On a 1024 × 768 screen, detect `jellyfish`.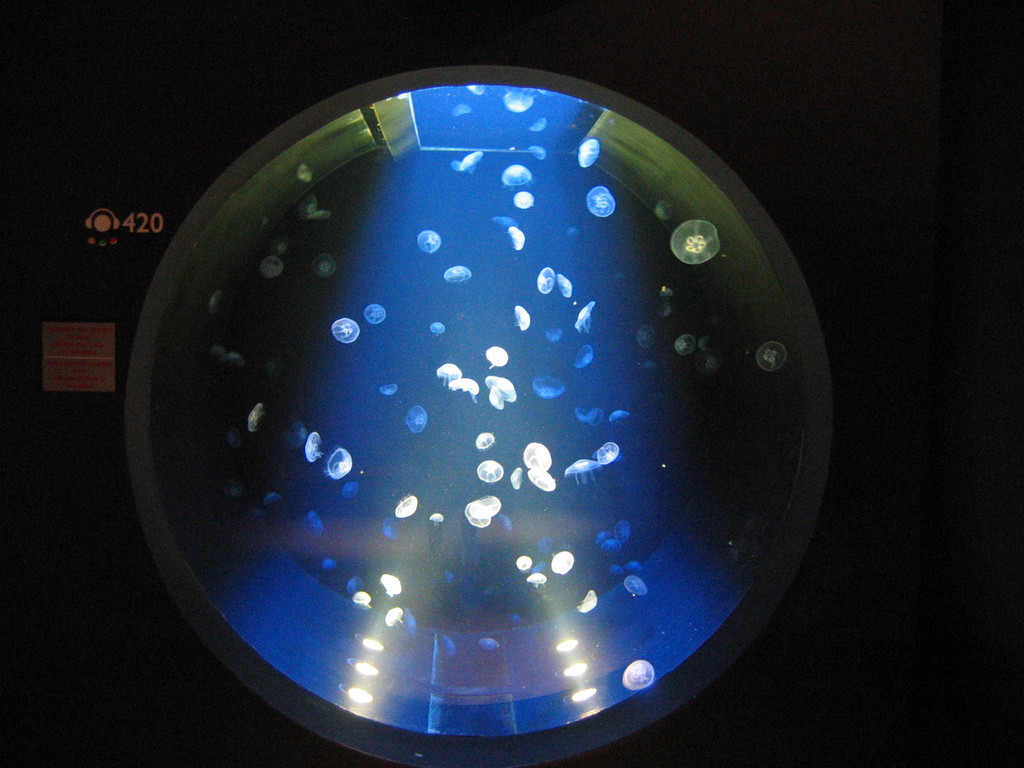
[484, 346, 509, 367].
